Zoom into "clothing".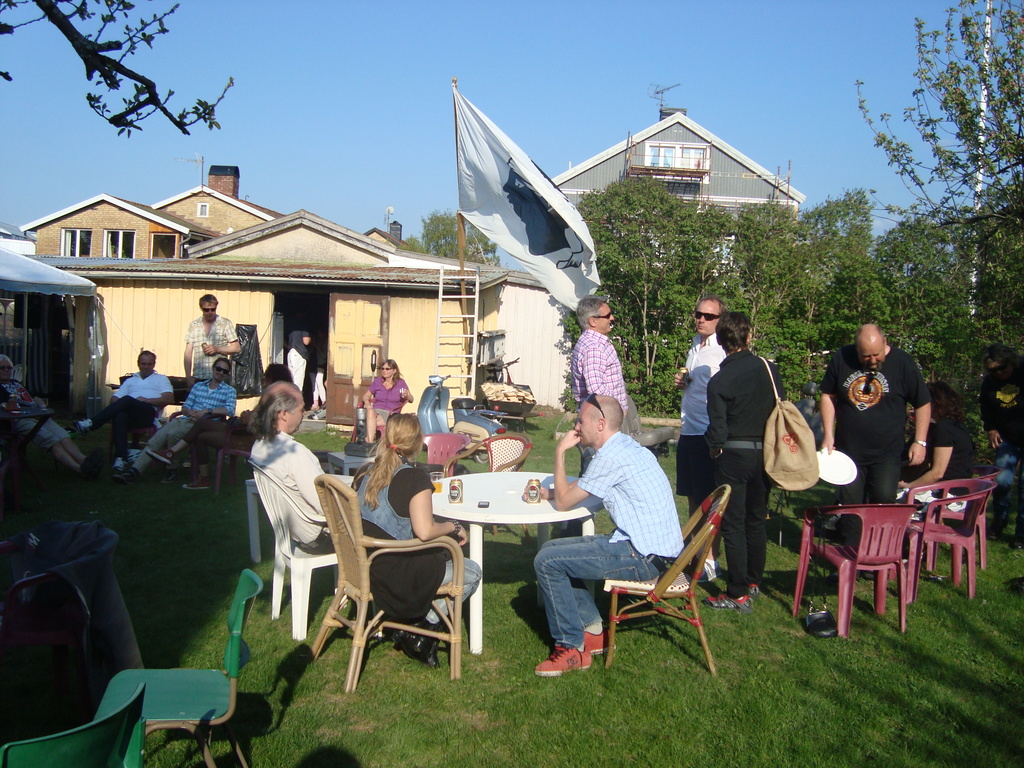
Zoom target: bbox(348, 457, 481, 643).
